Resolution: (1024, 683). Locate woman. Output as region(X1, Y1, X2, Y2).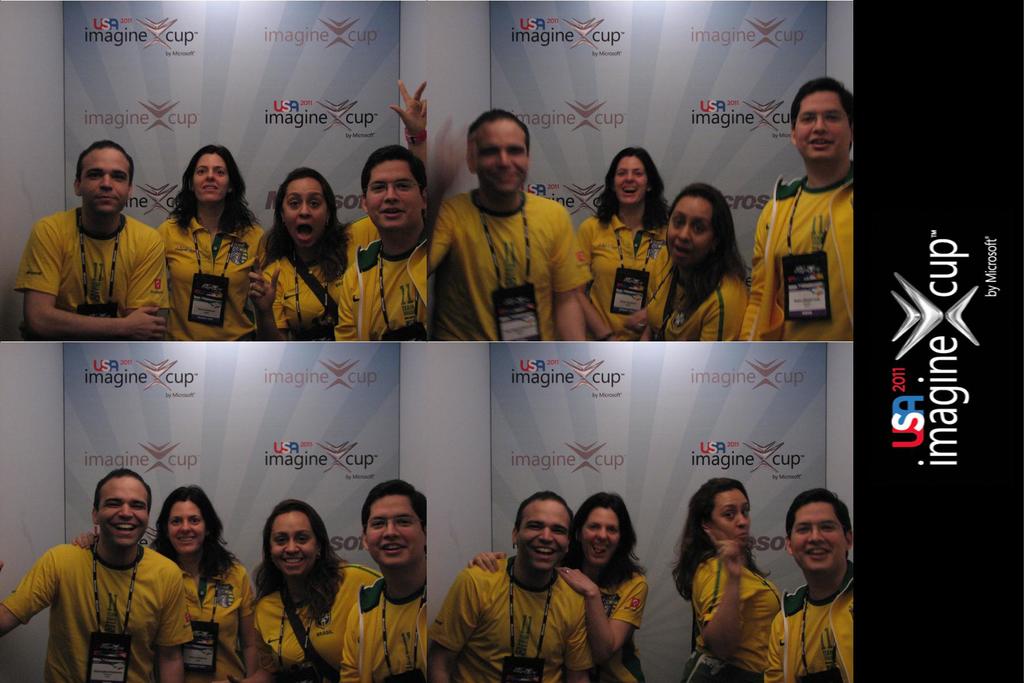
region(262, 165, 353, 343).
